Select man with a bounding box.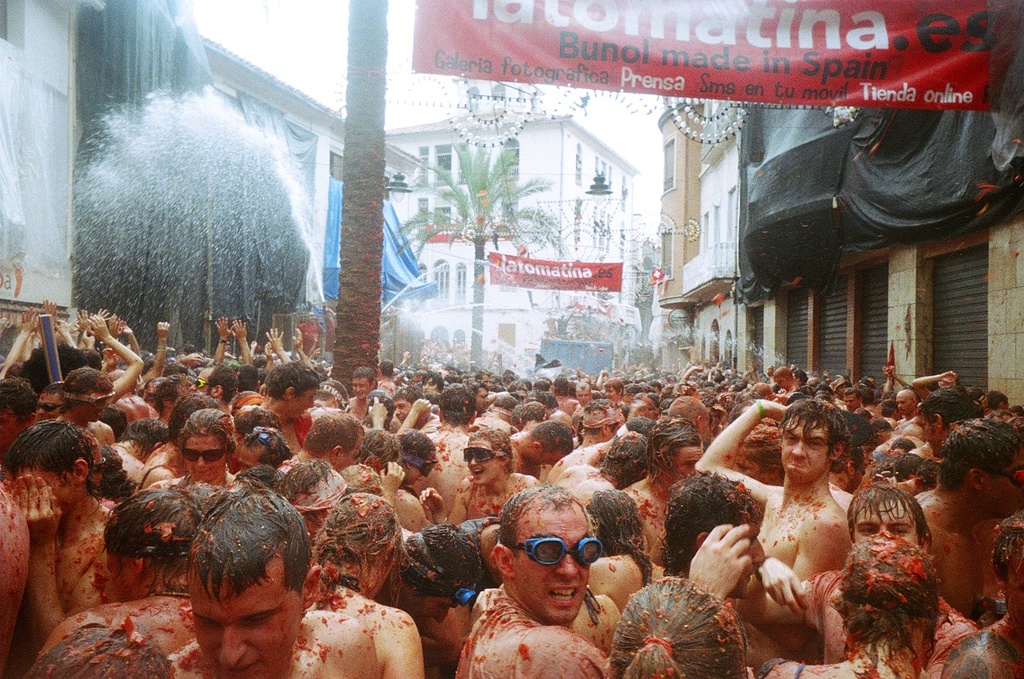
select_region(728, 487, 976, 664).
